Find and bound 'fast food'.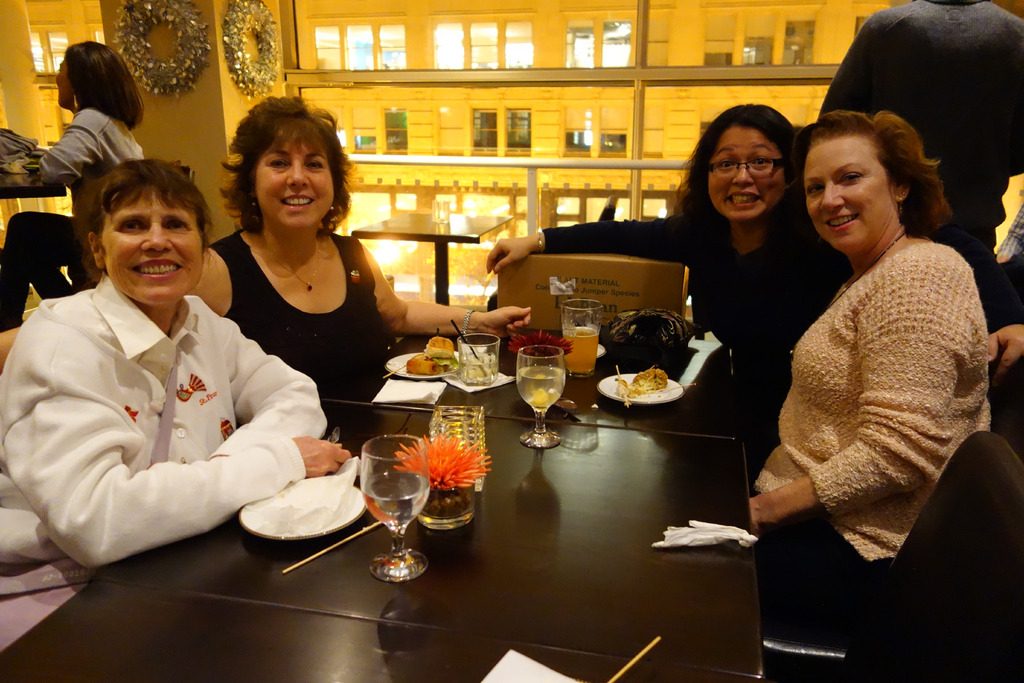
Bound: [left=409, top=358, right=435, bottom=374].
